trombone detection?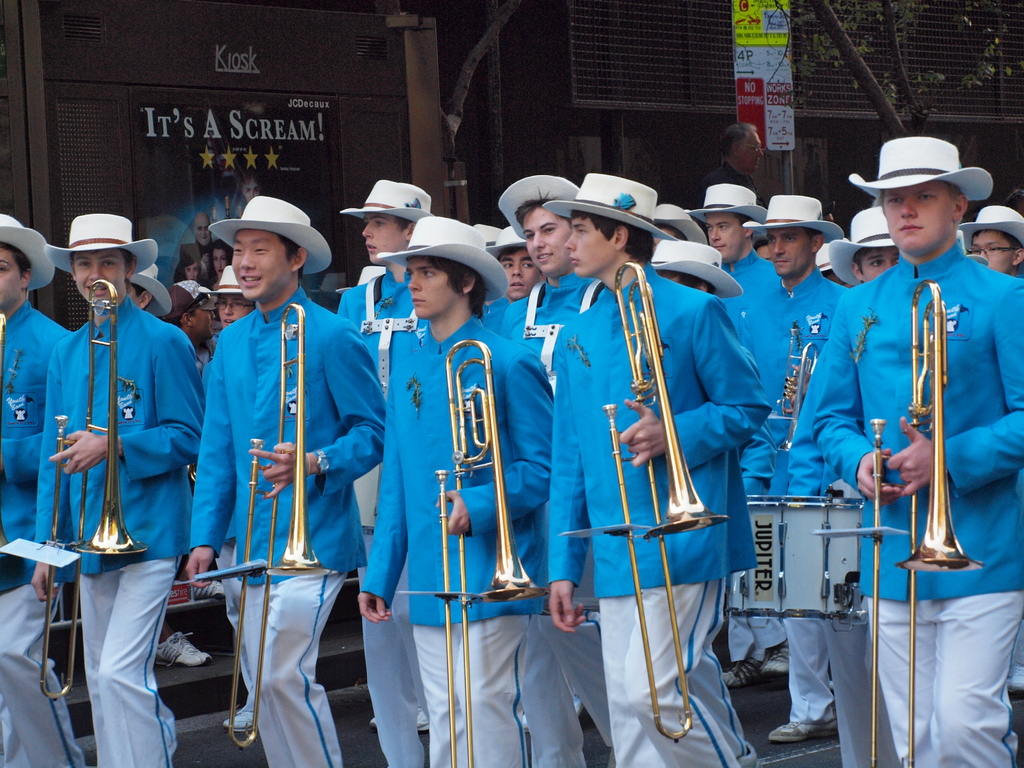
36/278/150/700
